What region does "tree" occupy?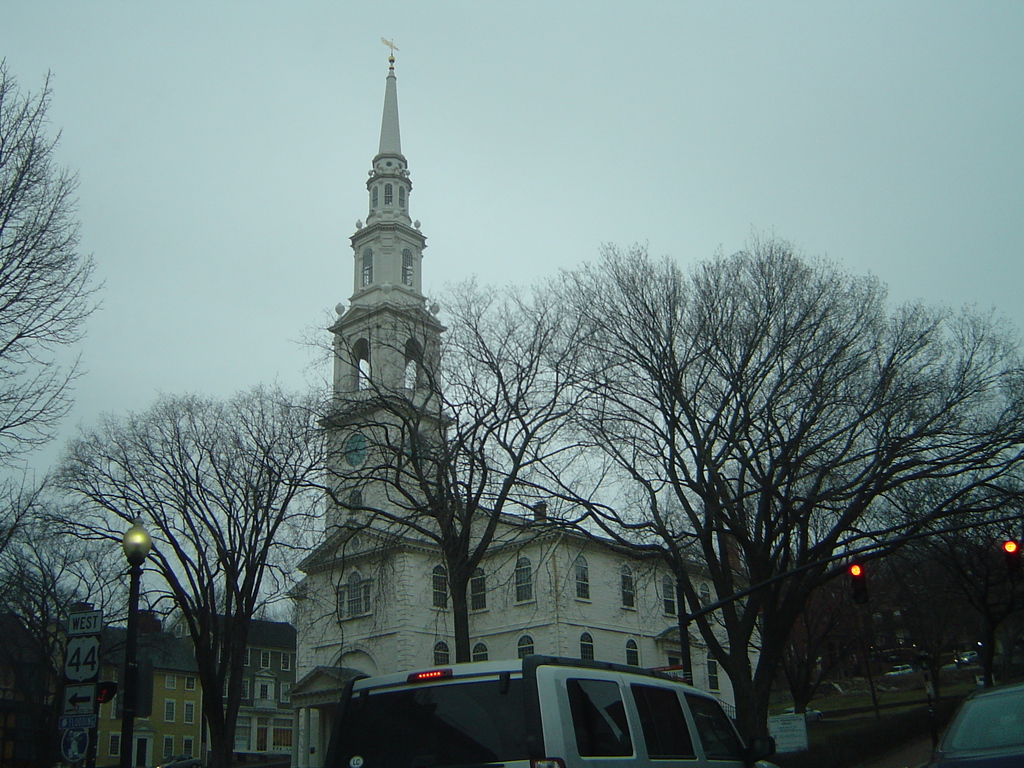
0,58,99,604.
